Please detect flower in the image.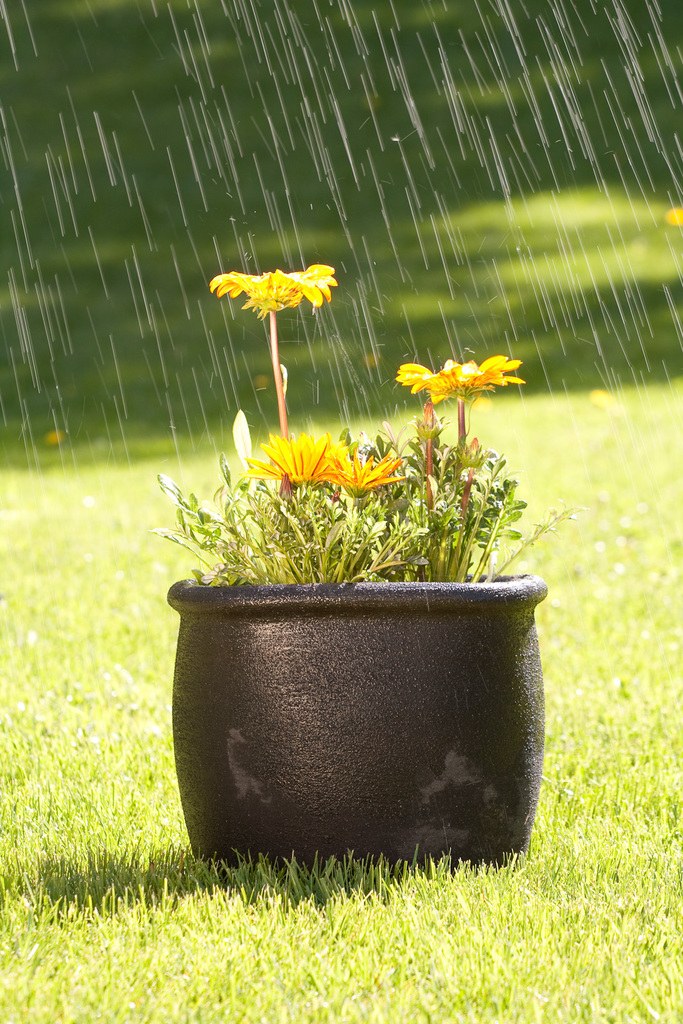
<box>246,429,333,485</box>.
